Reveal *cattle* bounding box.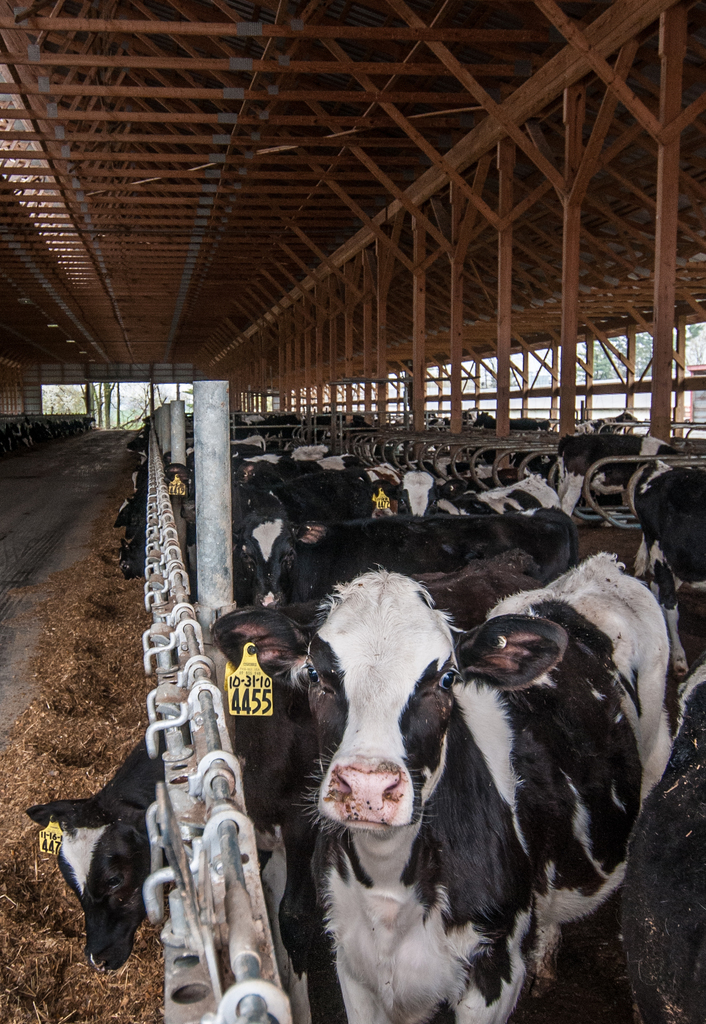
Revealed: Rect(234, 468, 385, 573).
